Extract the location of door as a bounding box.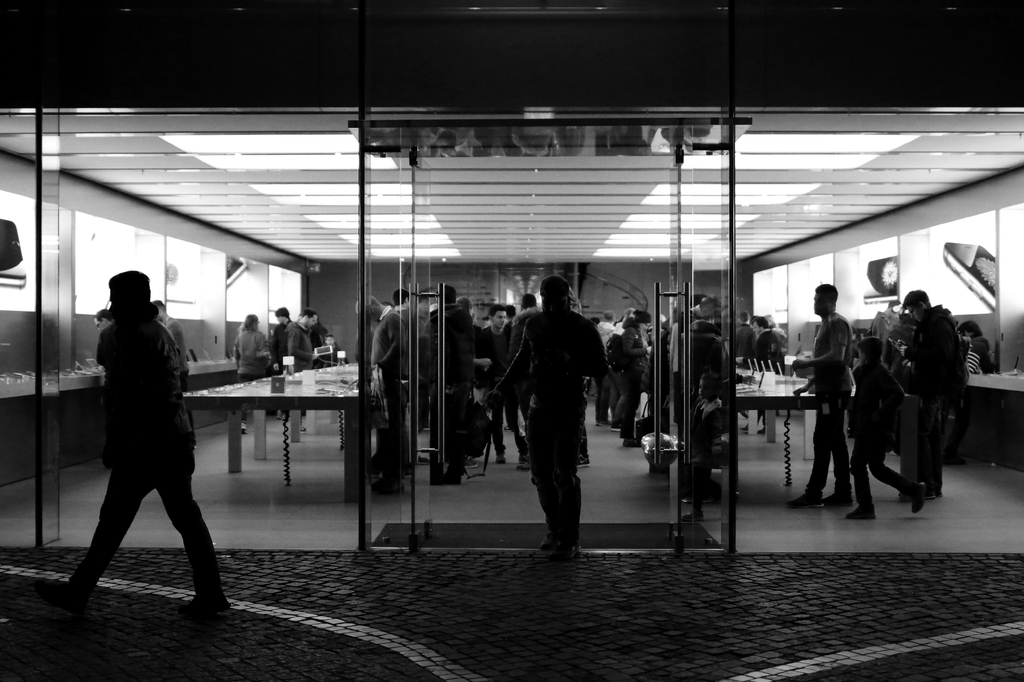
select_region(401, 146, 679, 560).
